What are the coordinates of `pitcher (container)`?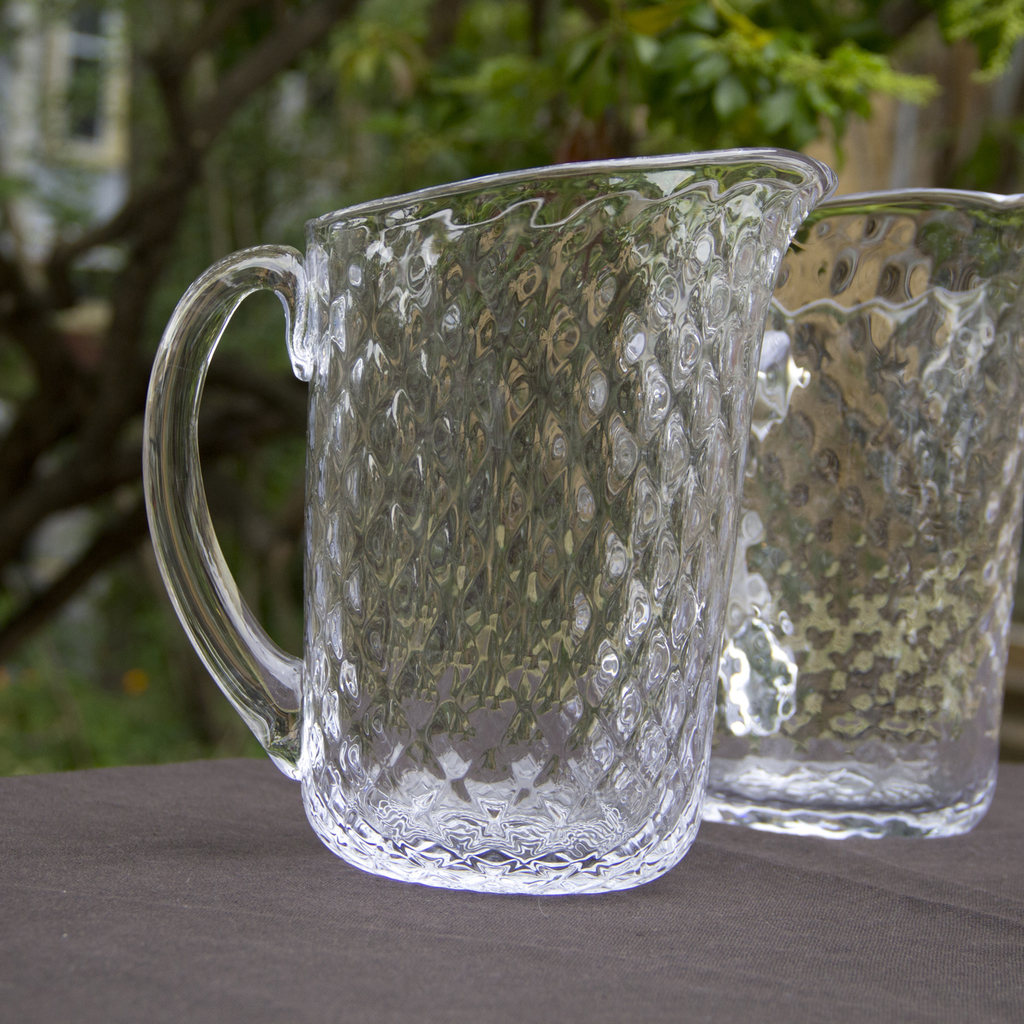
(x1=147, y1=146, x2=829, y2=892).
